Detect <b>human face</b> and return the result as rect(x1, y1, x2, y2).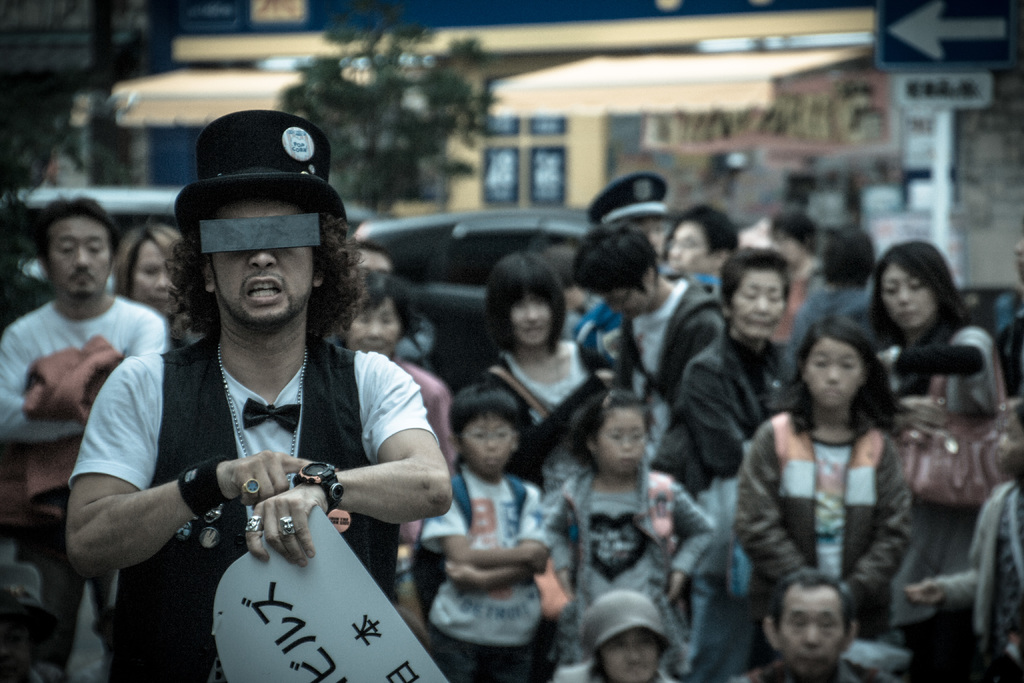
rect(780, 584, 845, 677).
